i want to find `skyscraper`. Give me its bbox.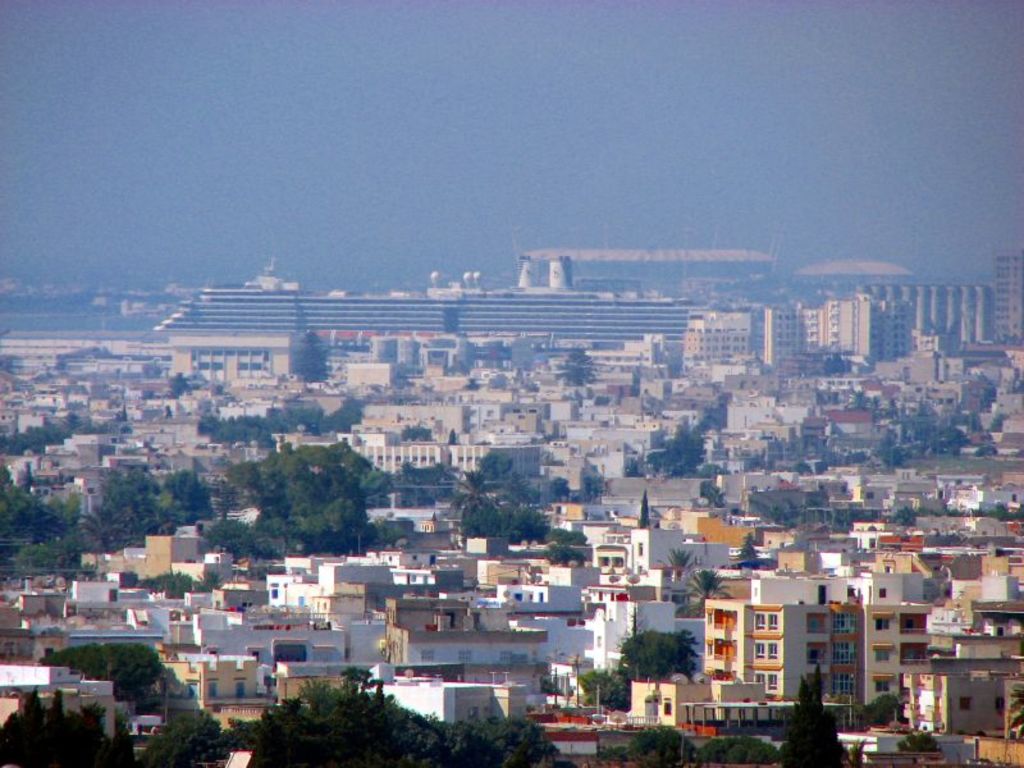
rect(993, 244, 1023, 344).
